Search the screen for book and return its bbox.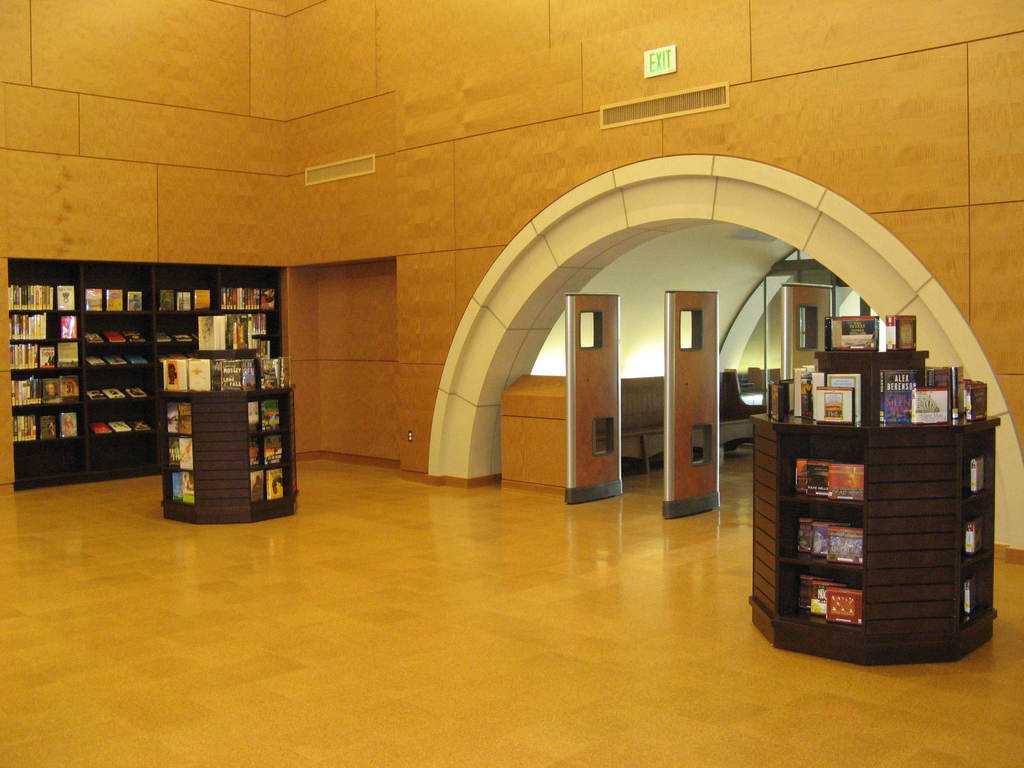
Found: bbox=(127, 387, 143, 398).
